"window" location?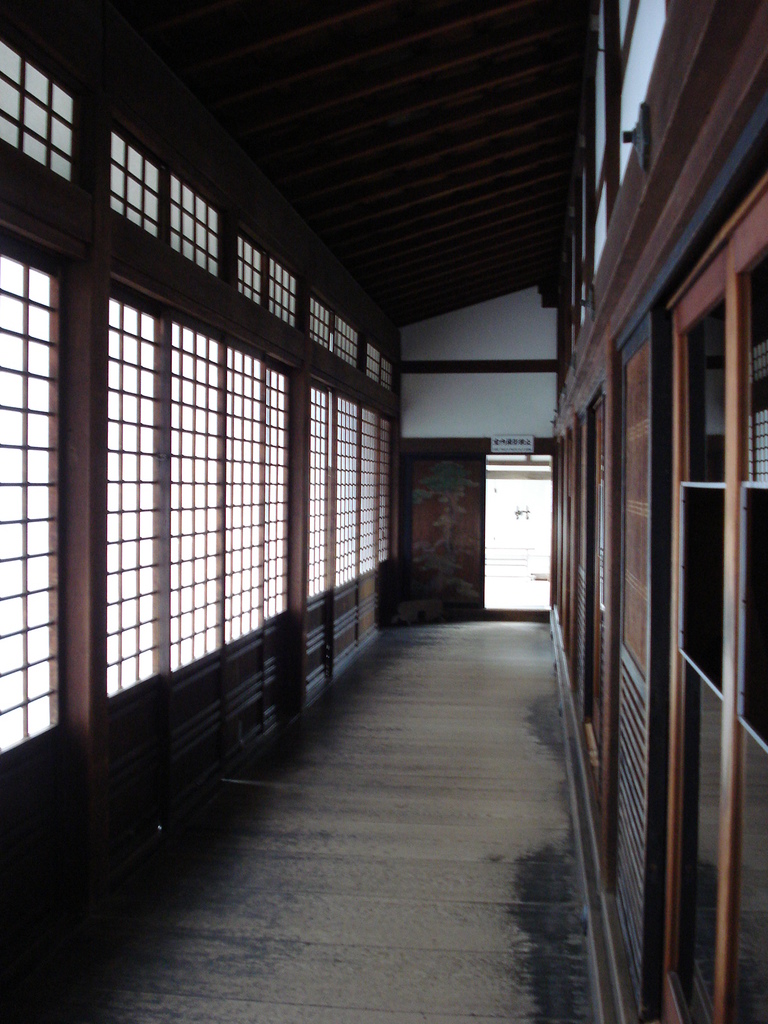
{"x1": 0, "y1": 221, "x2": 77, "y2": 785}
